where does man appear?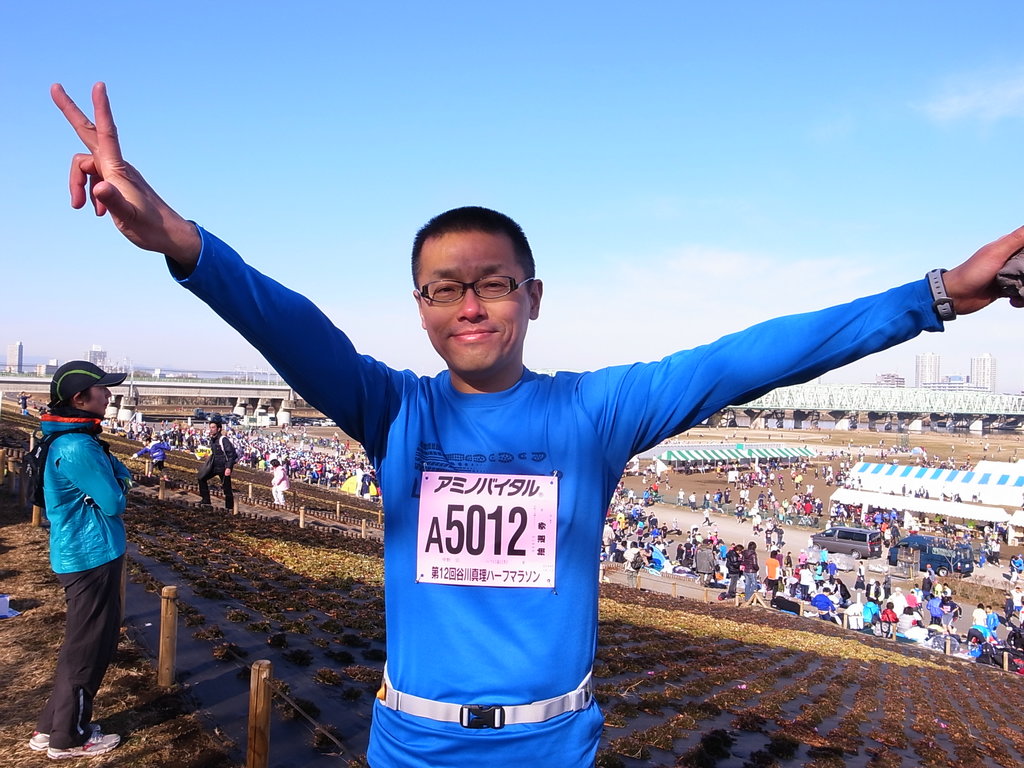
Appears at [764,550,778,612].
